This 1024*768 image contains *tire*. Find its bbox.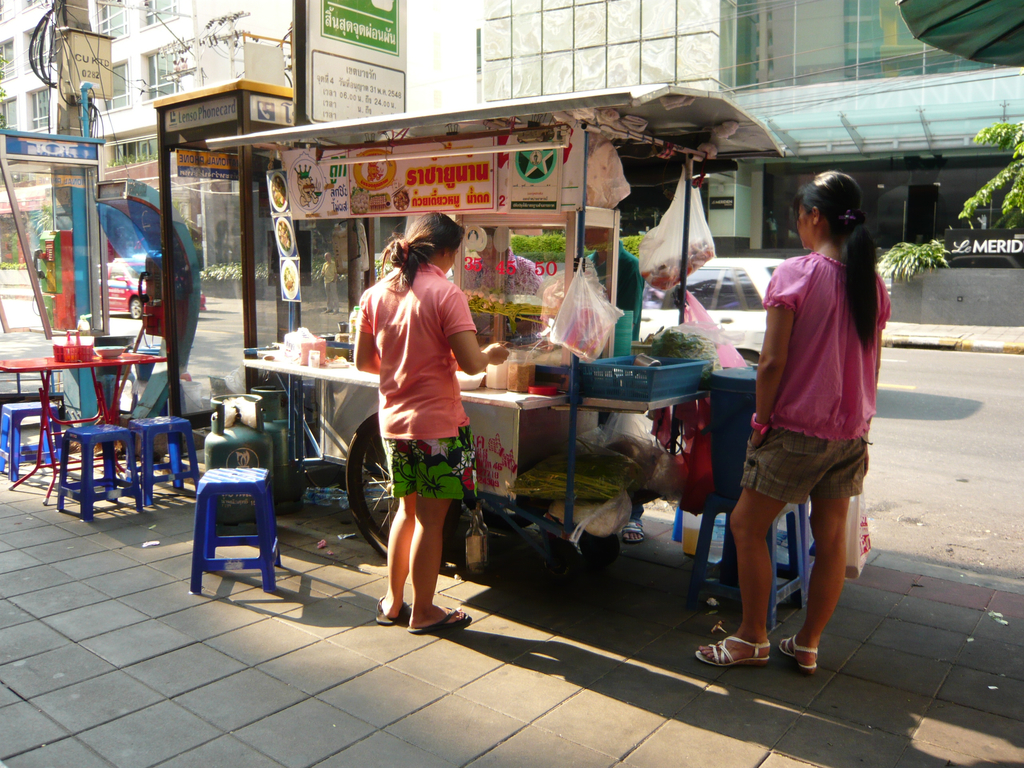
select_region(479, 495, 549, 532).
